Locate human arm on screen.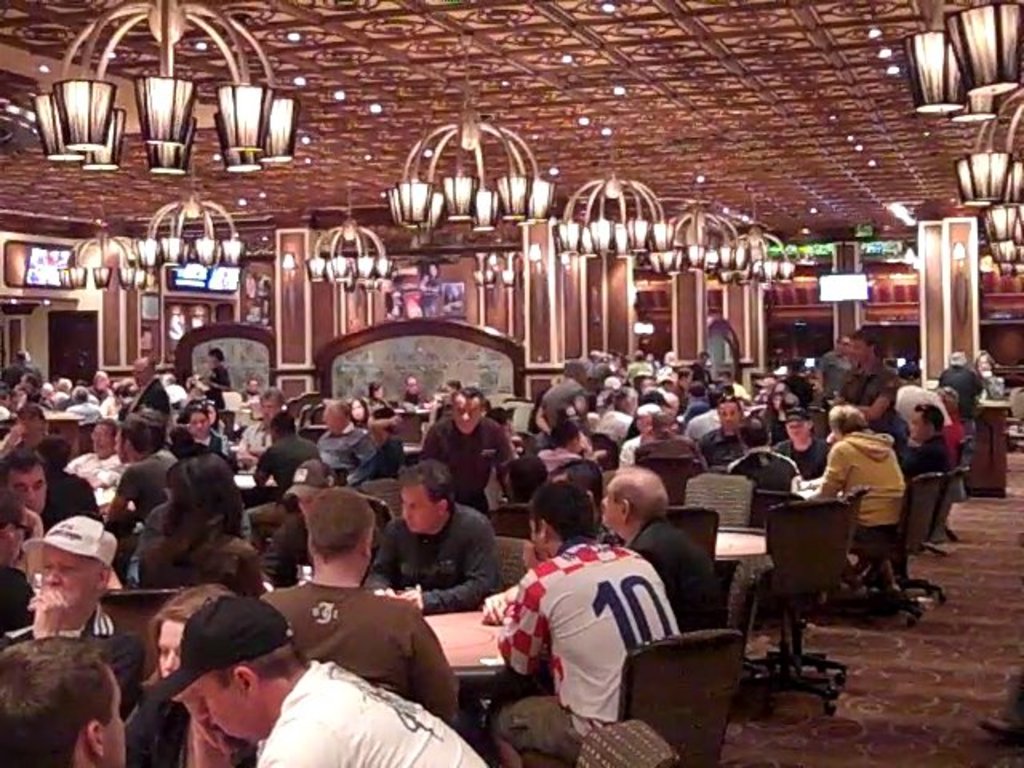
On screen at <bbox>405, 510, 504, 614</bbox>.
